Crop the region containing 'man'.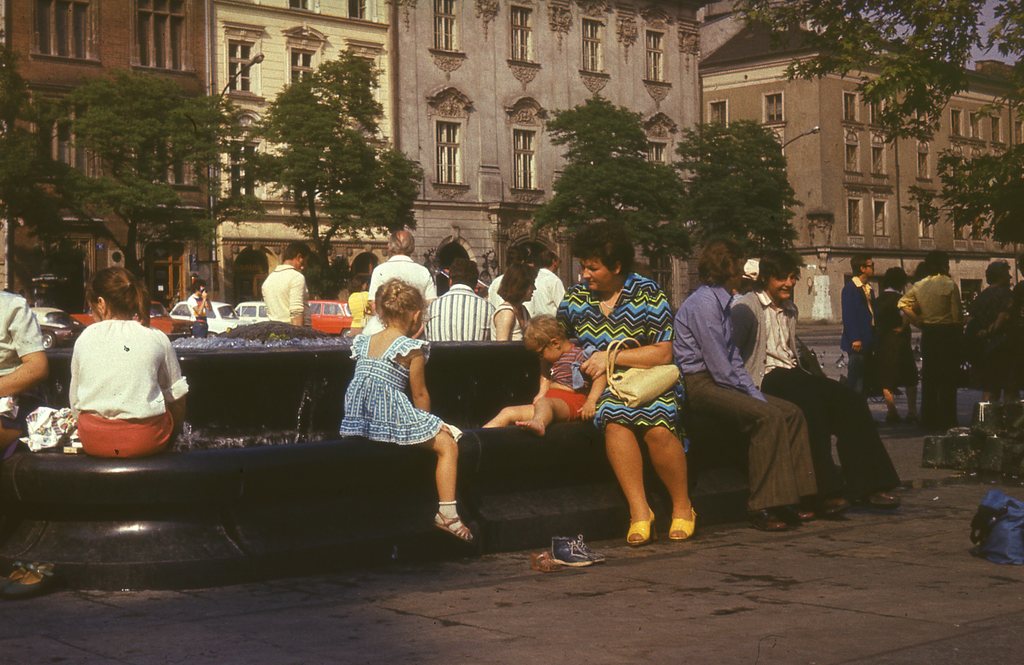
Crop region: (x1=531, y1=248, x2=564, y2=307).
